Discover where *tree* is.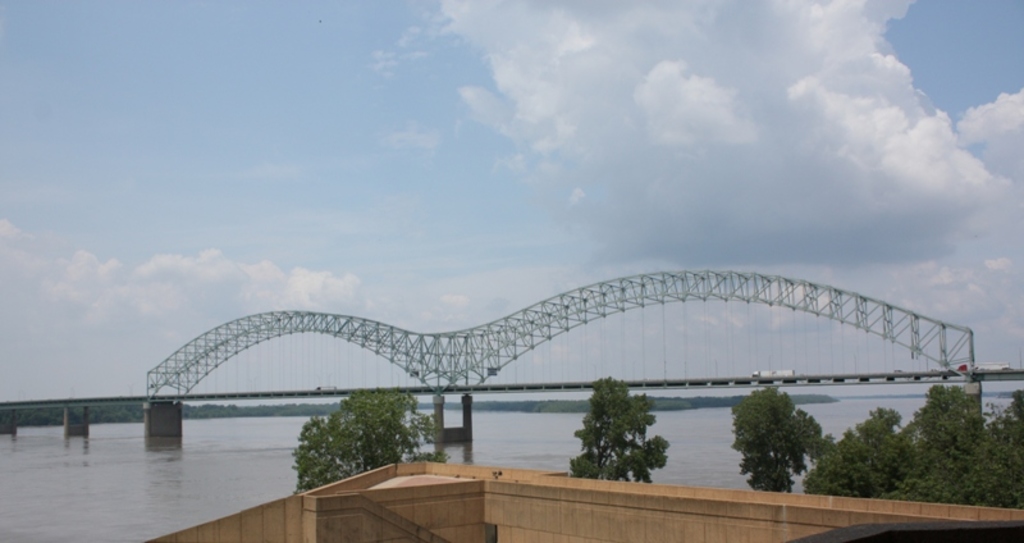
Discovered at [730,384,840,497].
